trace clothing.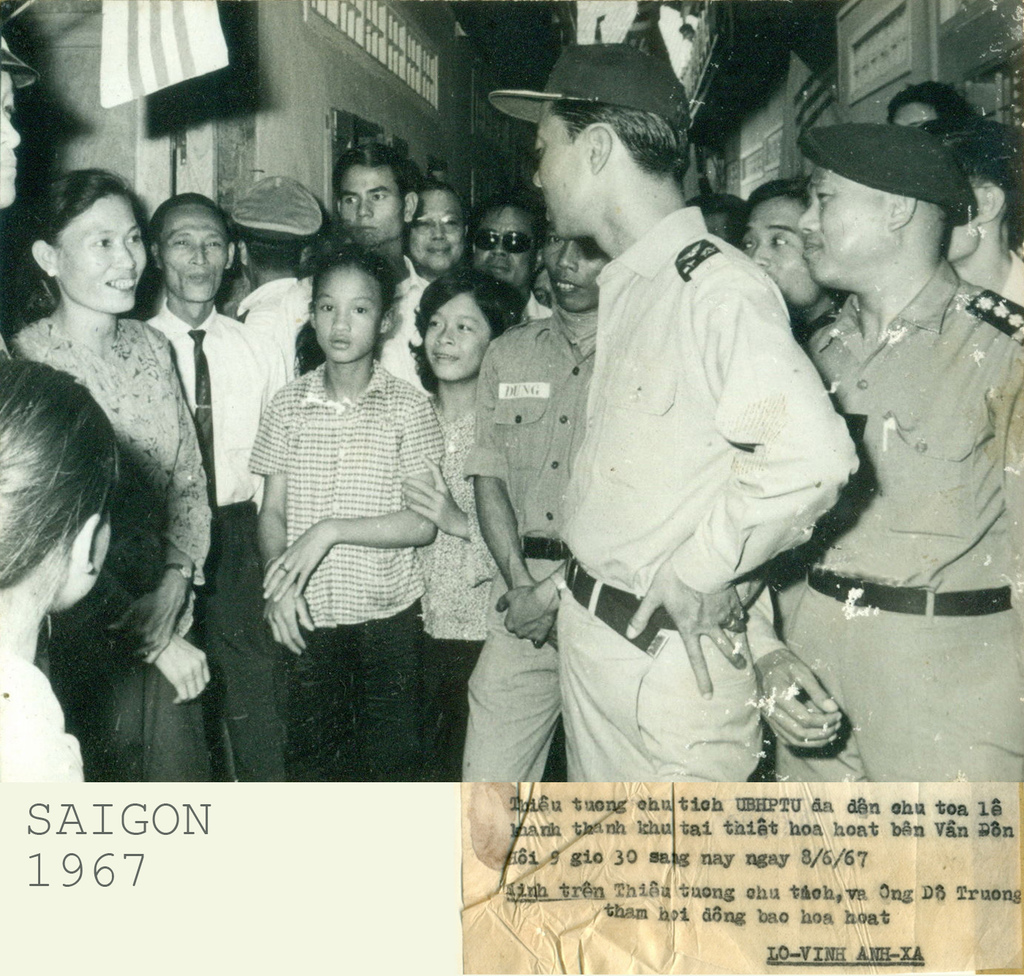
Traced to x1=0, y1=646, x2=91, y2=792.
